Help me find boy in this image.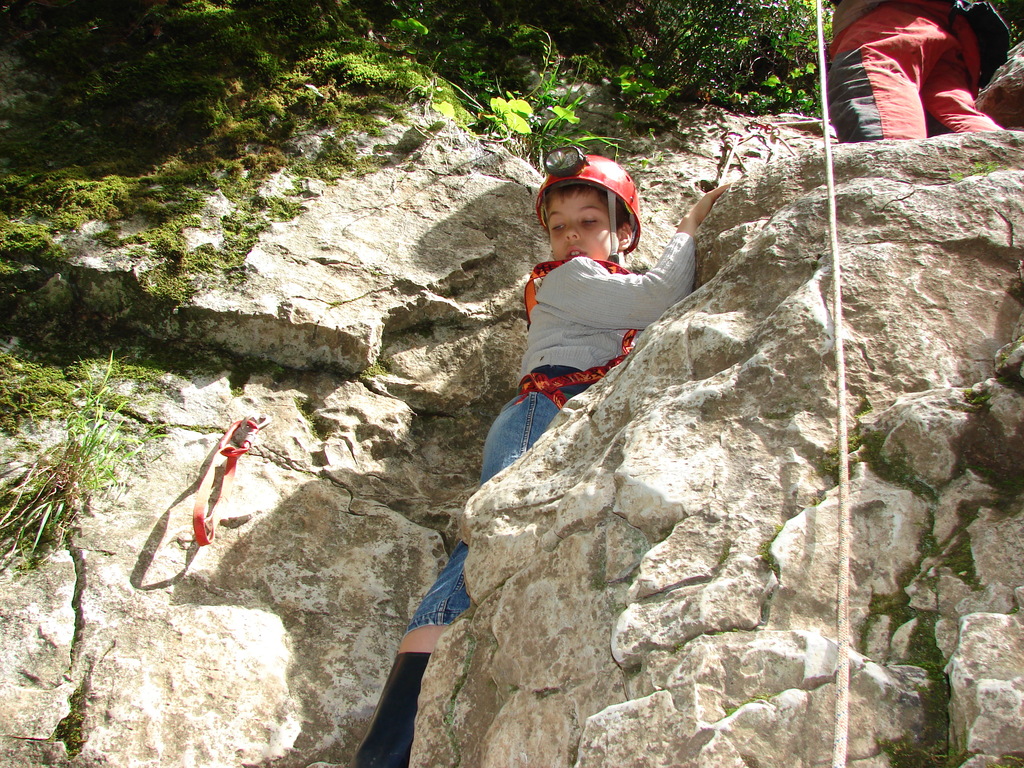
Found it: x1=340, y1=144, x2=730, y2=767.
